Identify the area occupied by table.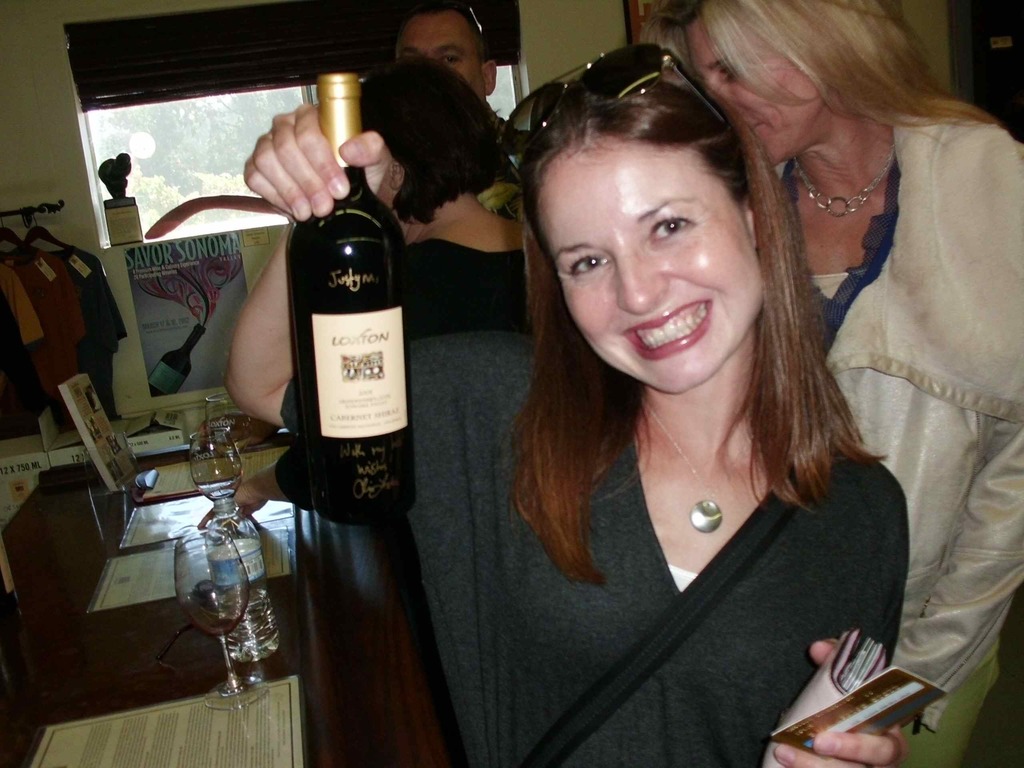
Area: bbox=(17, 385, 296, 767).
